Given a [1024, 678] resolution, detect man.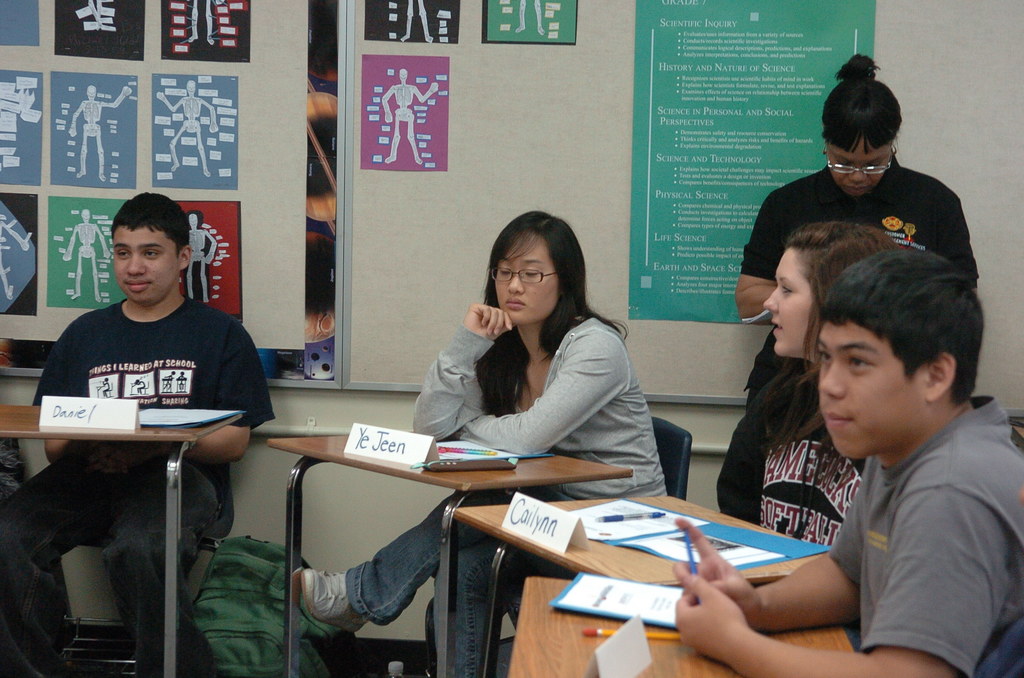
(0, 192, 269, 677).
